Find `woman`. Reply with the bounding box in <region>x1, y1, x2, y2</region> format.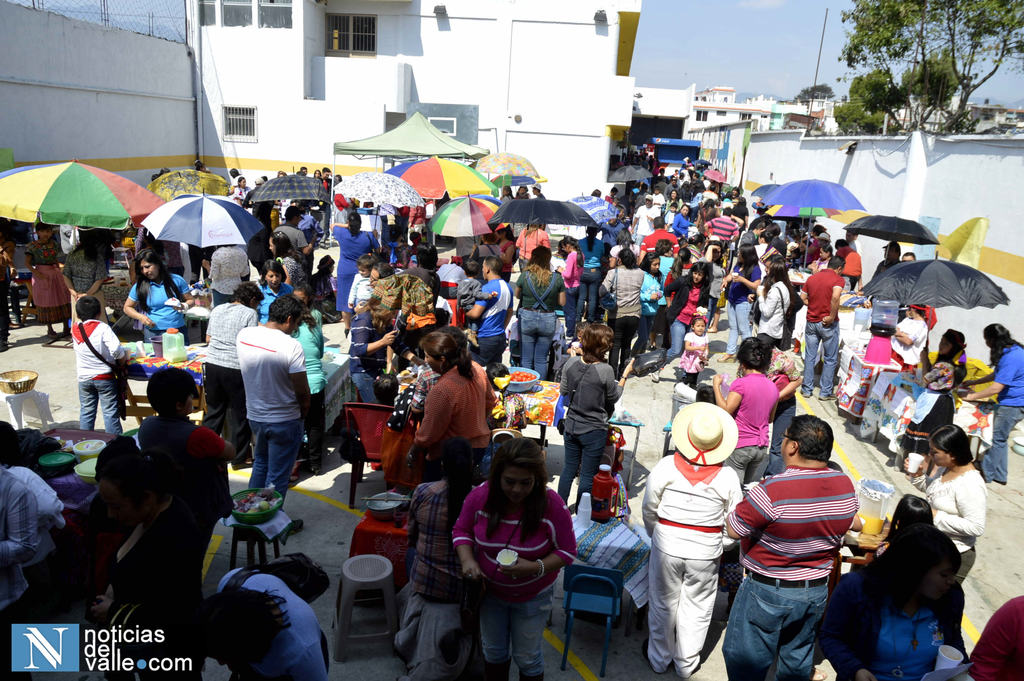
<region>560, 325, 637, 513</region>.
